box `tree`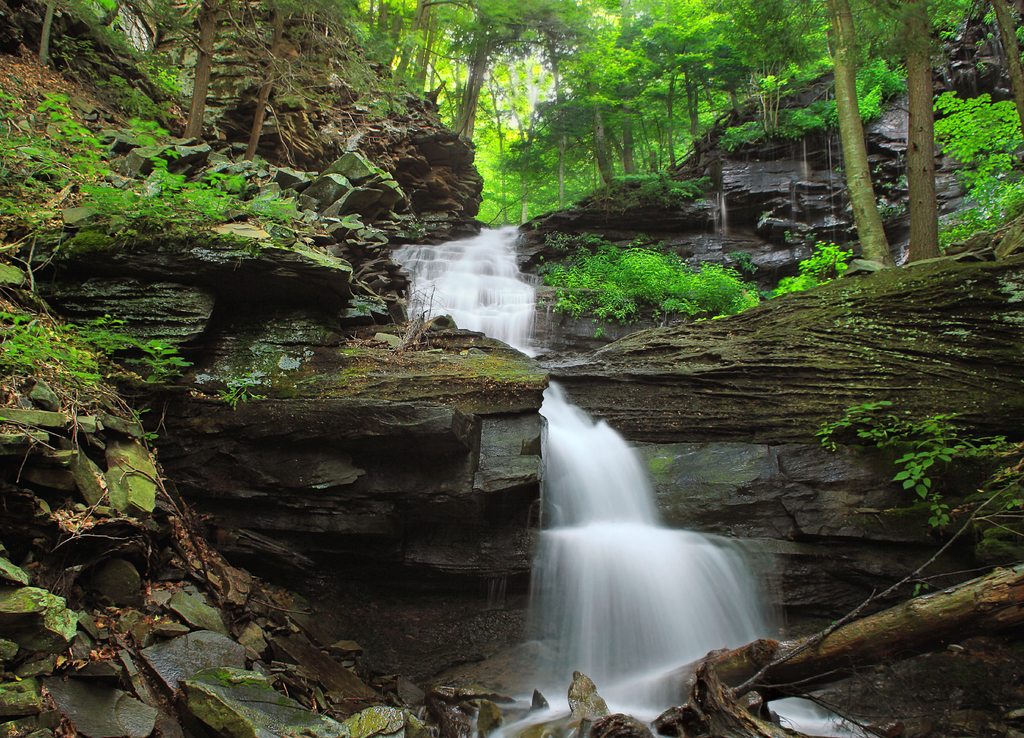
l=746, t=0, r=813, b=140
